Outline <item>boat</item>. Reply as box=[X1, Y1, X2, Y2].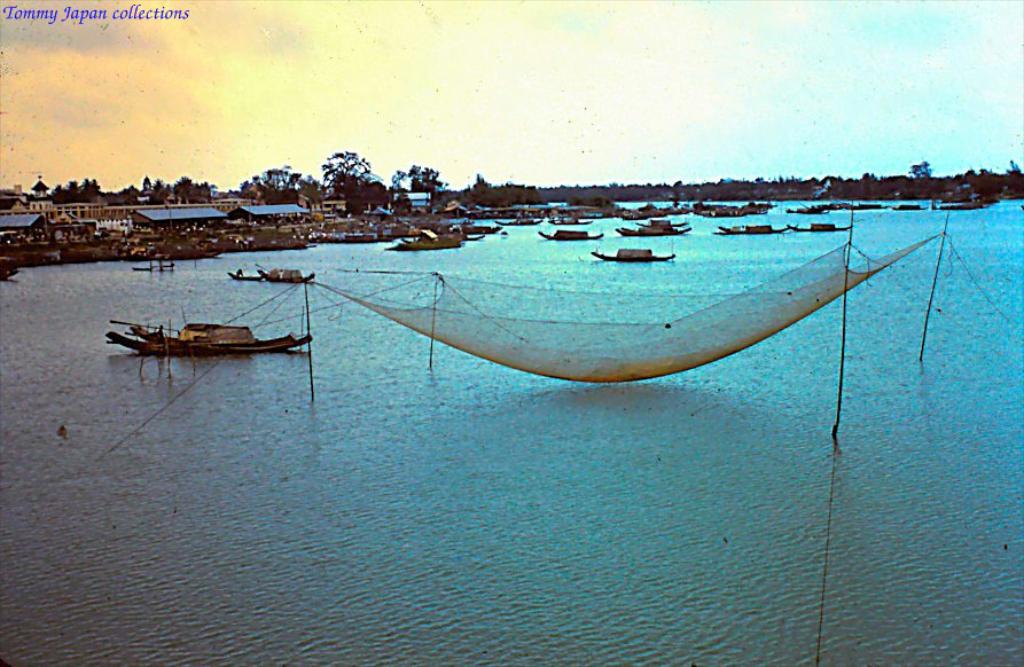
box=[616, 226, 694, 240].
